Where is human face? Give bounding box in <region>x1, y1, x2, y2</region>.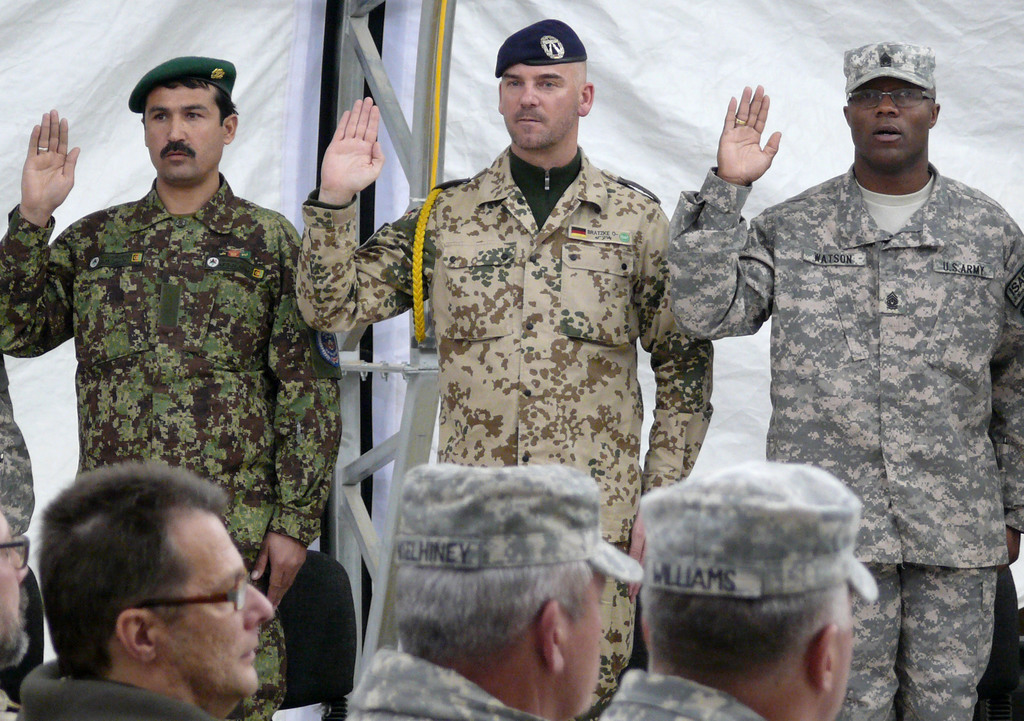
<region>169, 512, 275, 695</region>.
